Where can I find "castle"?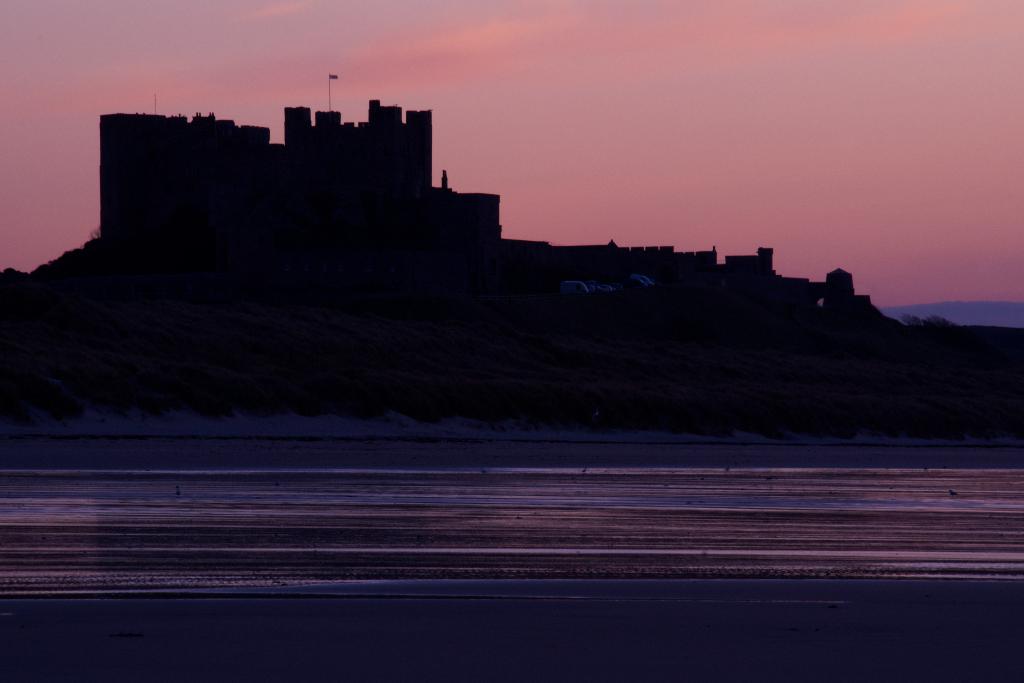
You can find it at bbox=[562, 238, 887, 331].
